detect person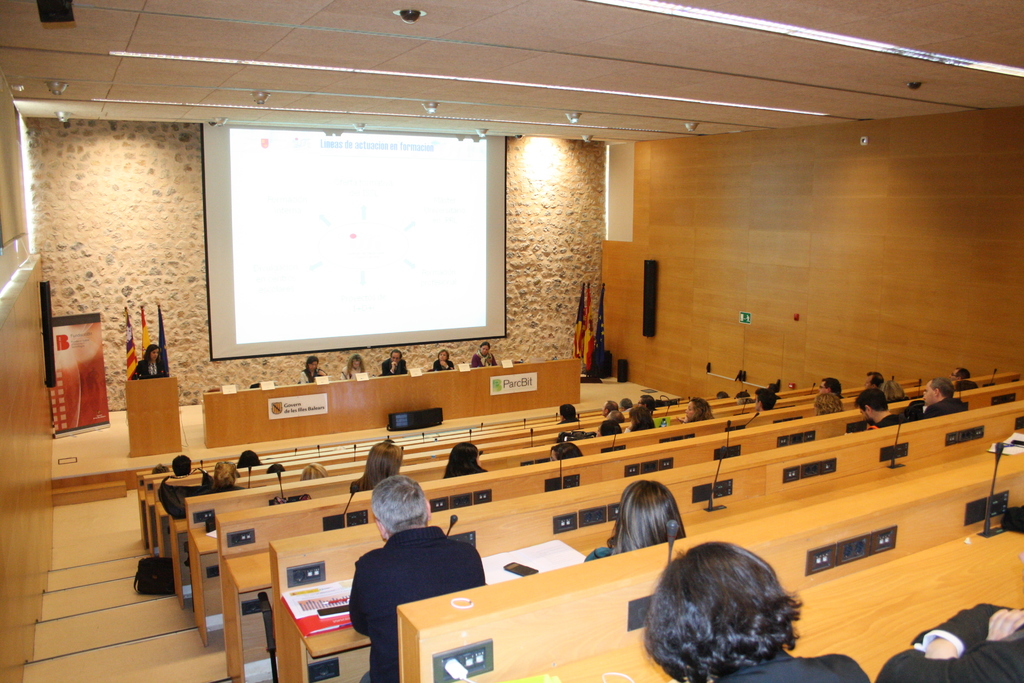
select_region(918, 366, 968, 422)
